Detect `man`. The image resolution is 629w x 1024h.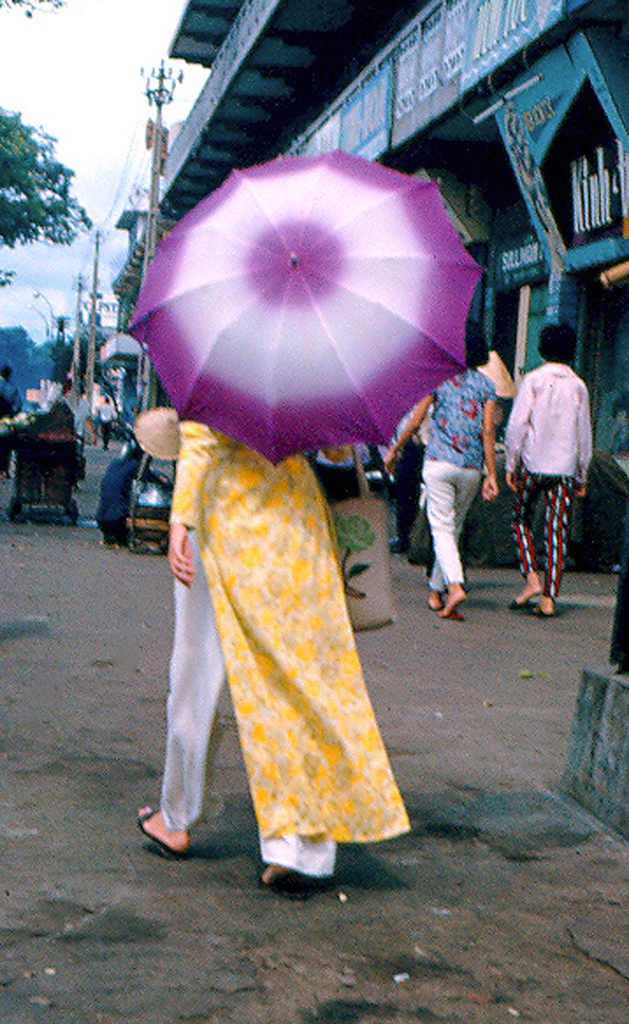
l=0, t=375, r=25, b=482.
